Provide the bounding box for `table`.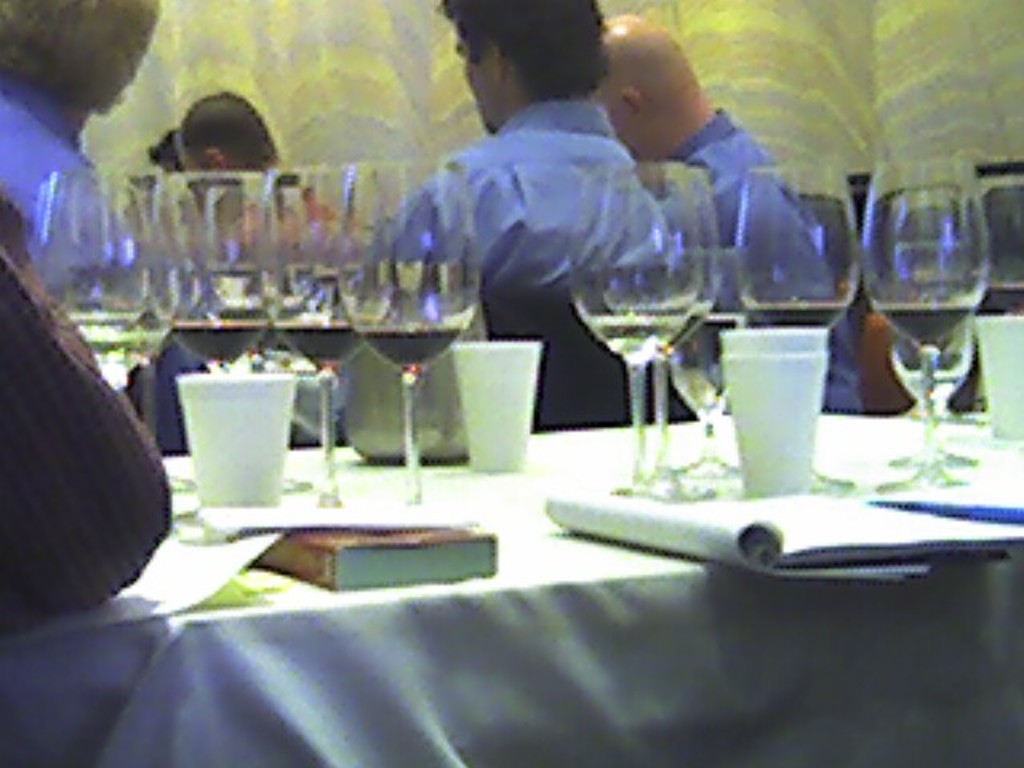
box=[14, 464, 1019, 730].
